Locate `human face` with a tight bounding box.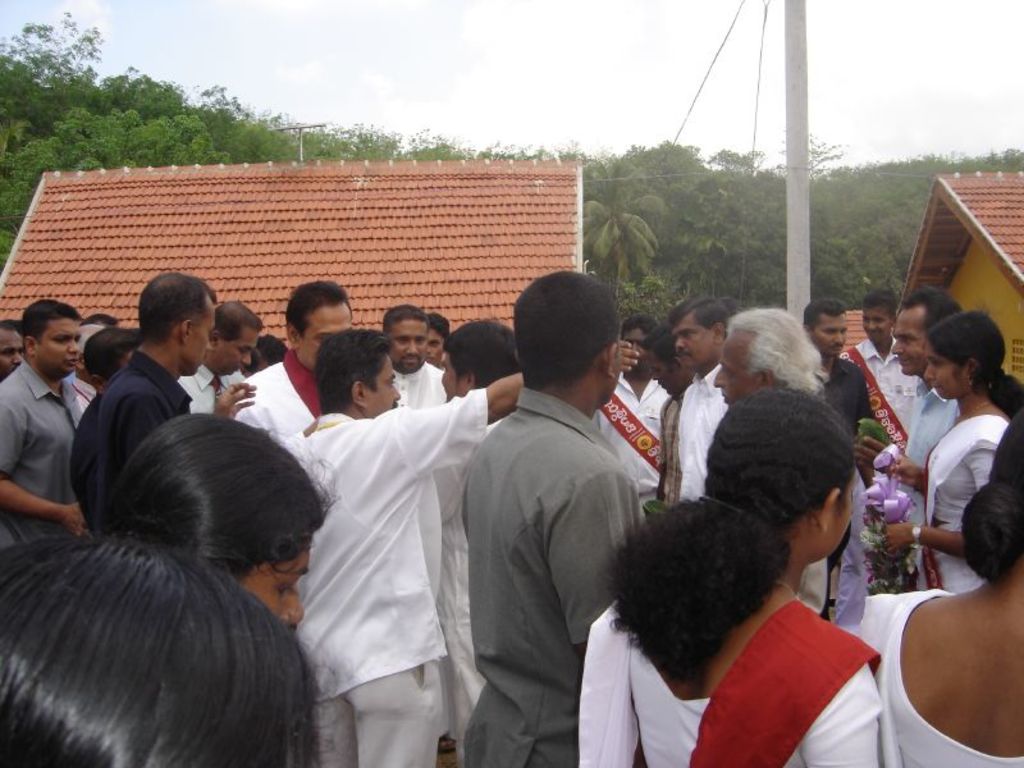
<region>818, 320, 845, 351</region>.
